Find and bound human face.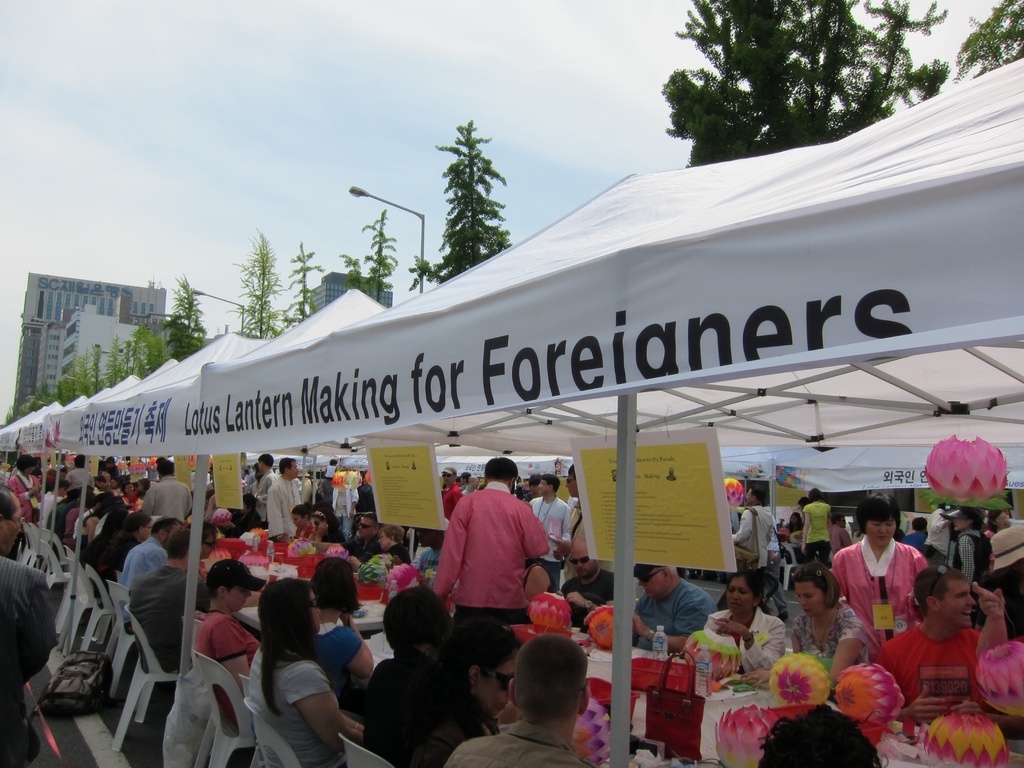
Bound: crop(724, 575, 752, 612).
